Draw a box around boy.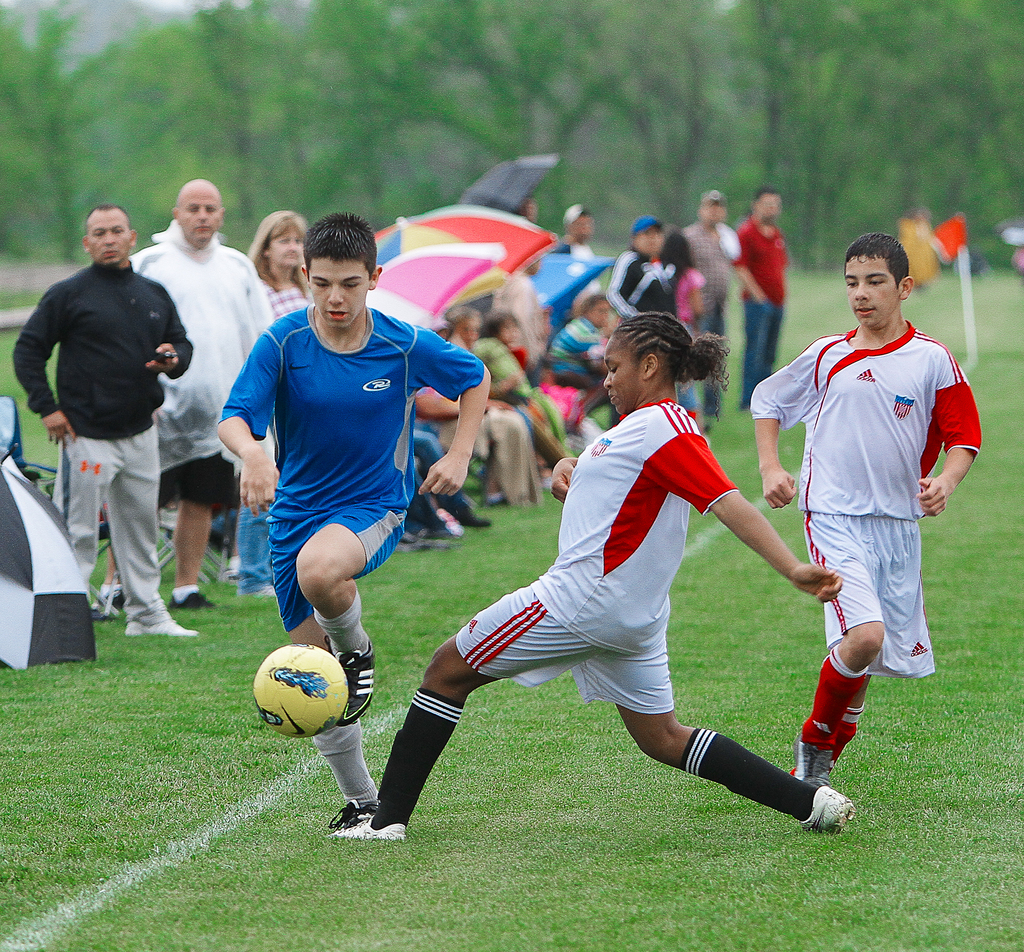
215,217,490,828.
